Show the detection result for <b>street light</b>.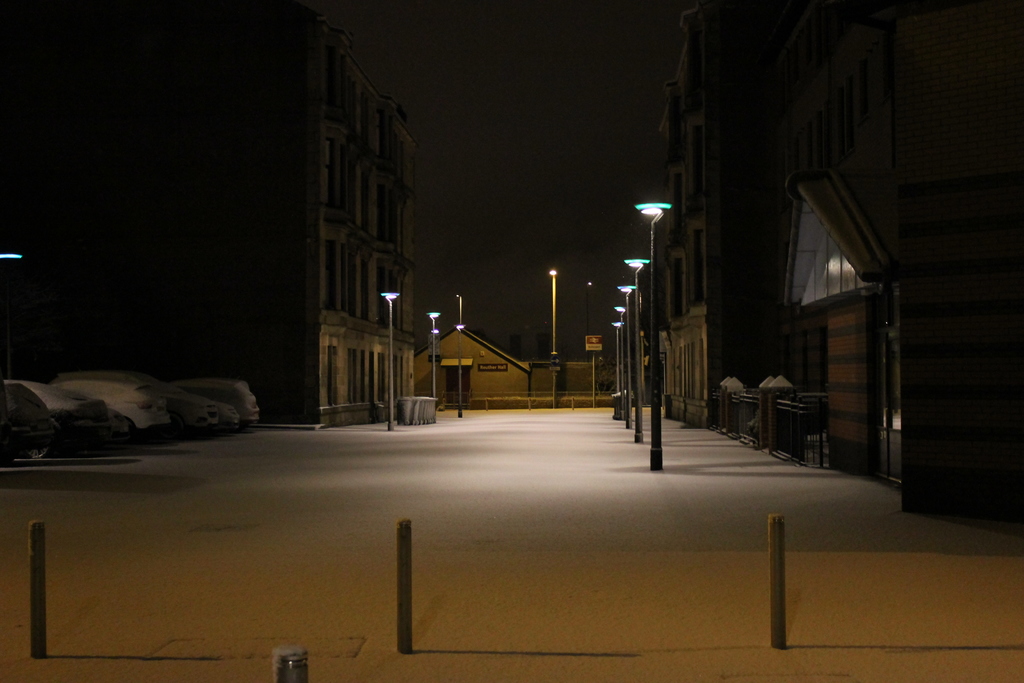
[left=547, top=265, right=559, bottom=357].
